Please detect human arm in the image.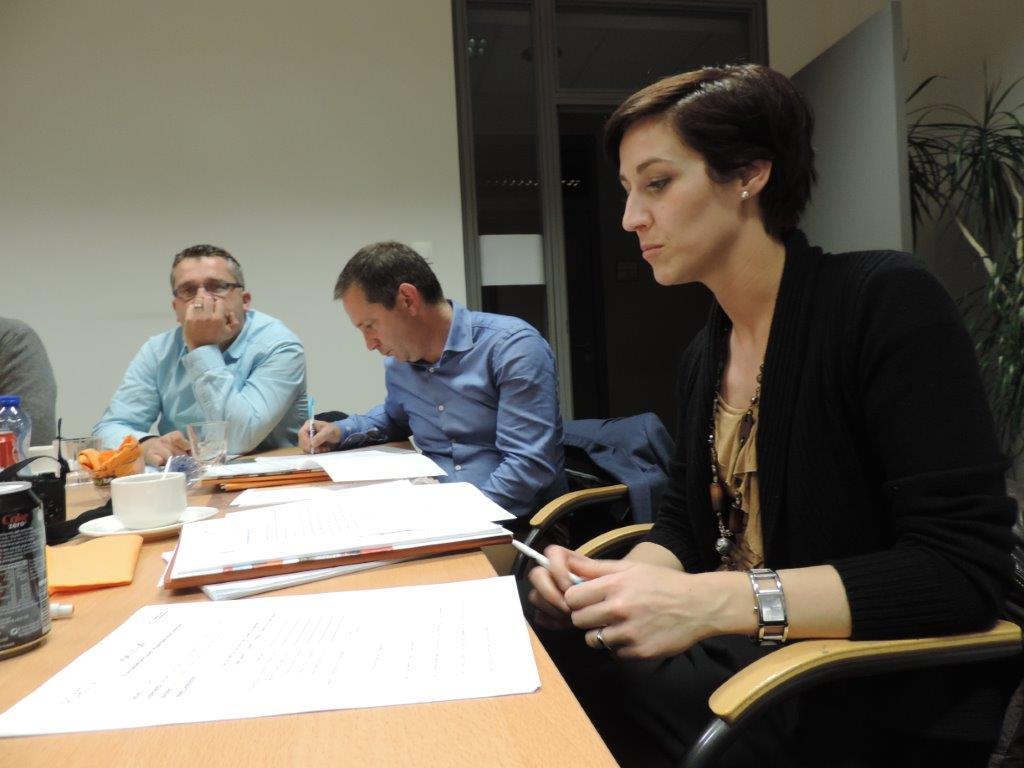
<box>634,318,963,685</box>.
